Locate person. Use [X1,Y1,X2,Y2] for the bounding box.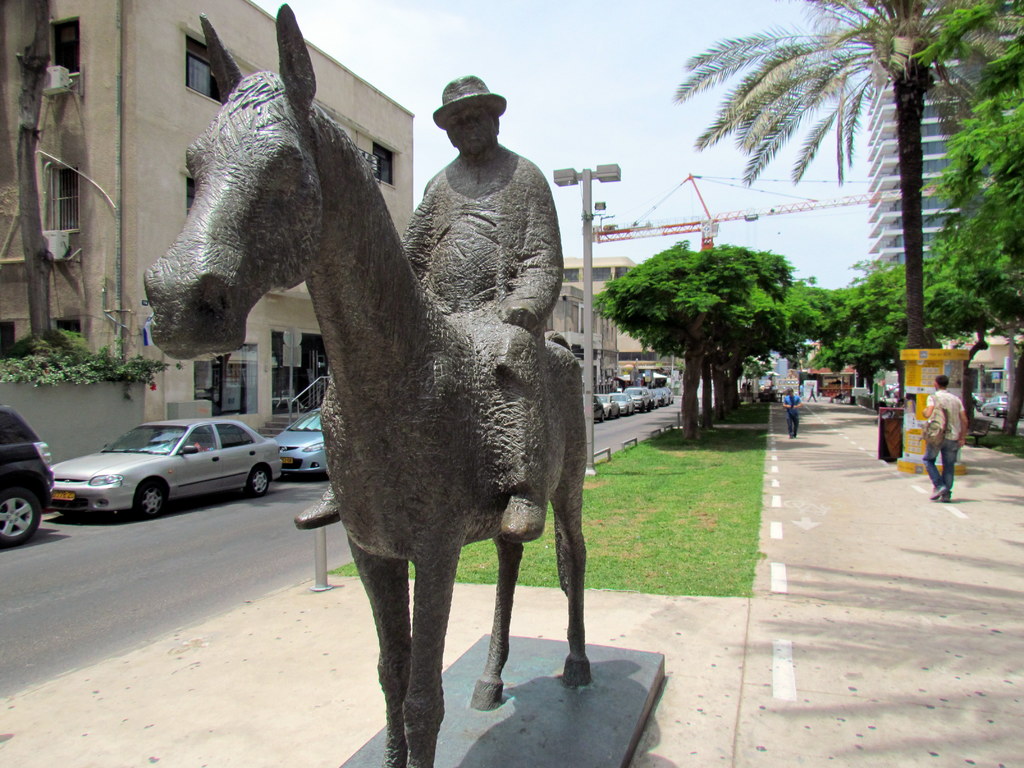
[877,384,909,470].
